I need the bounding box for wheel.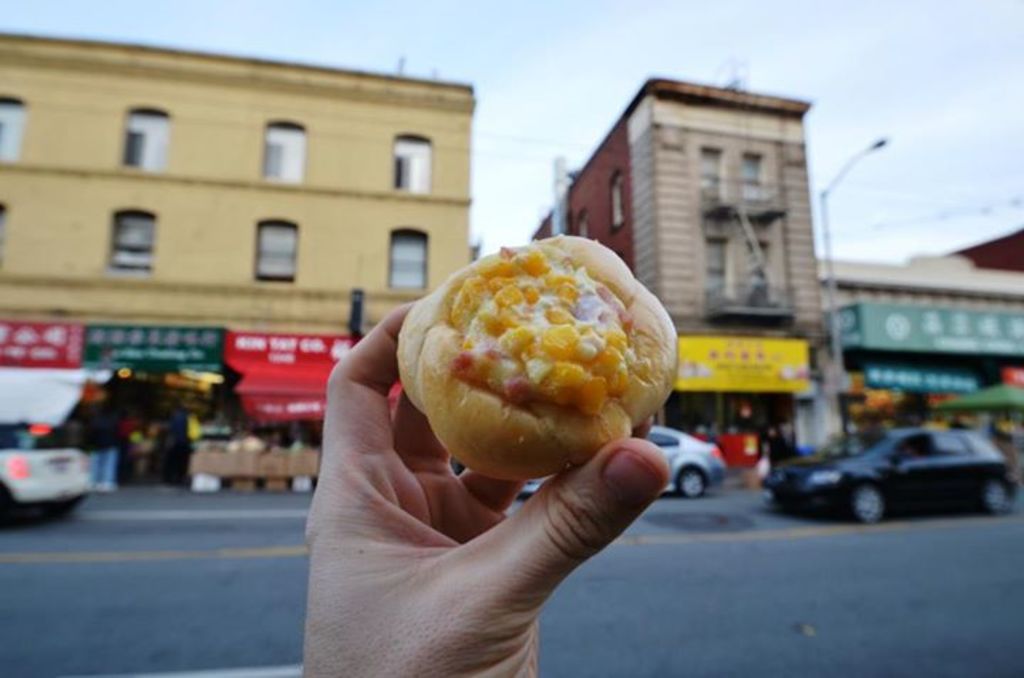
Here it is: bbox(850, 488, 883, 523).
